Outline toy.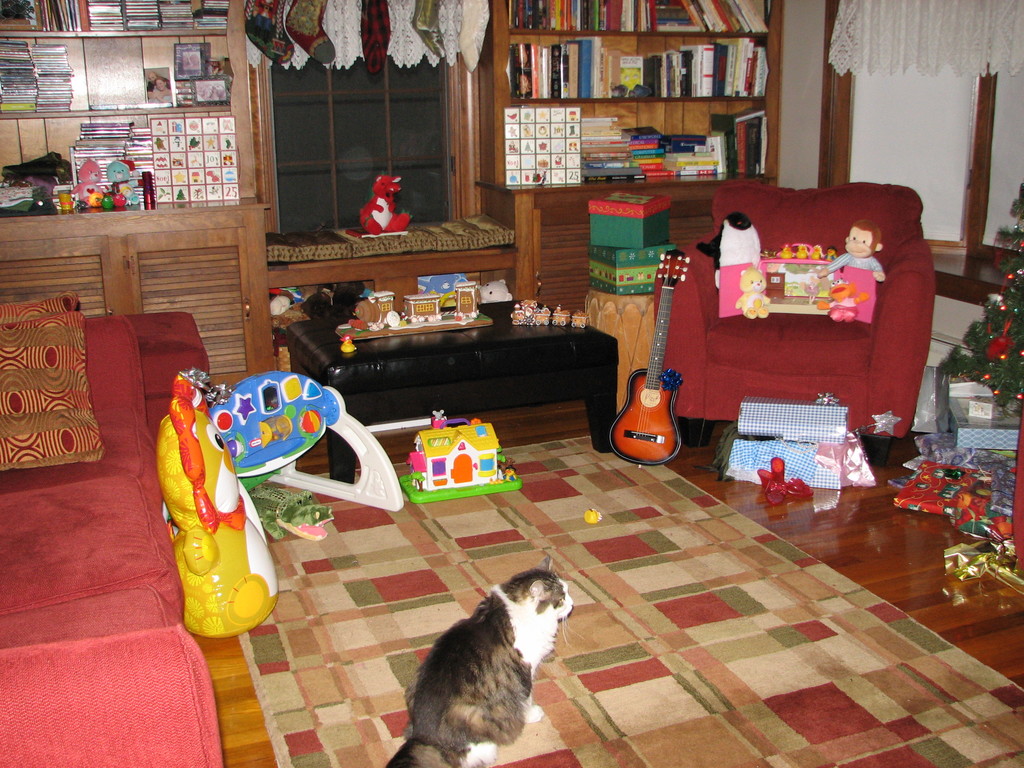
Outline: Rect(361, 173, 409, 233).
